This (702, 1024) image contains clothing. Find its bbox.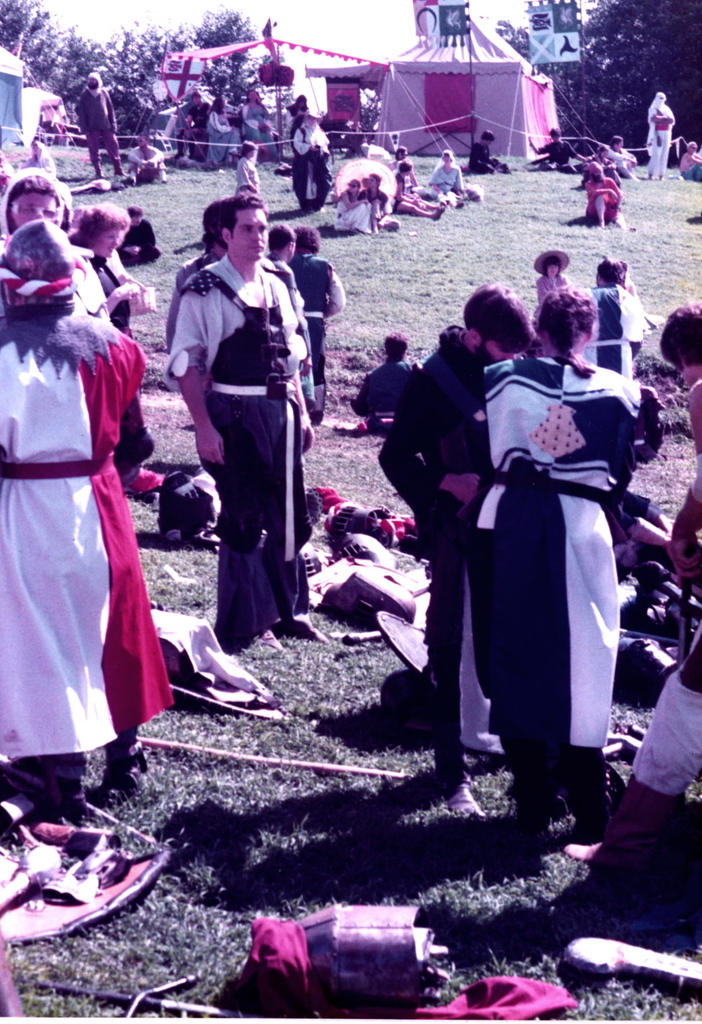
box(655, 91, 675, 163).
